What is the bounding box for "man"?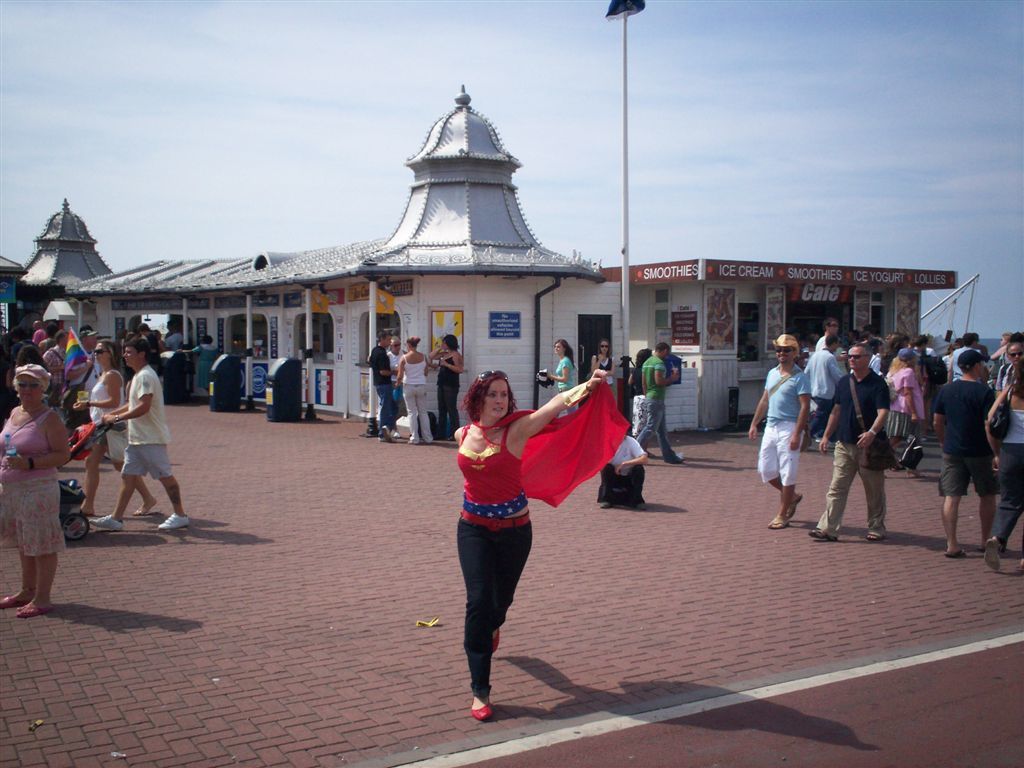
(x1=807, y1=344, x2=890, y2=542).
